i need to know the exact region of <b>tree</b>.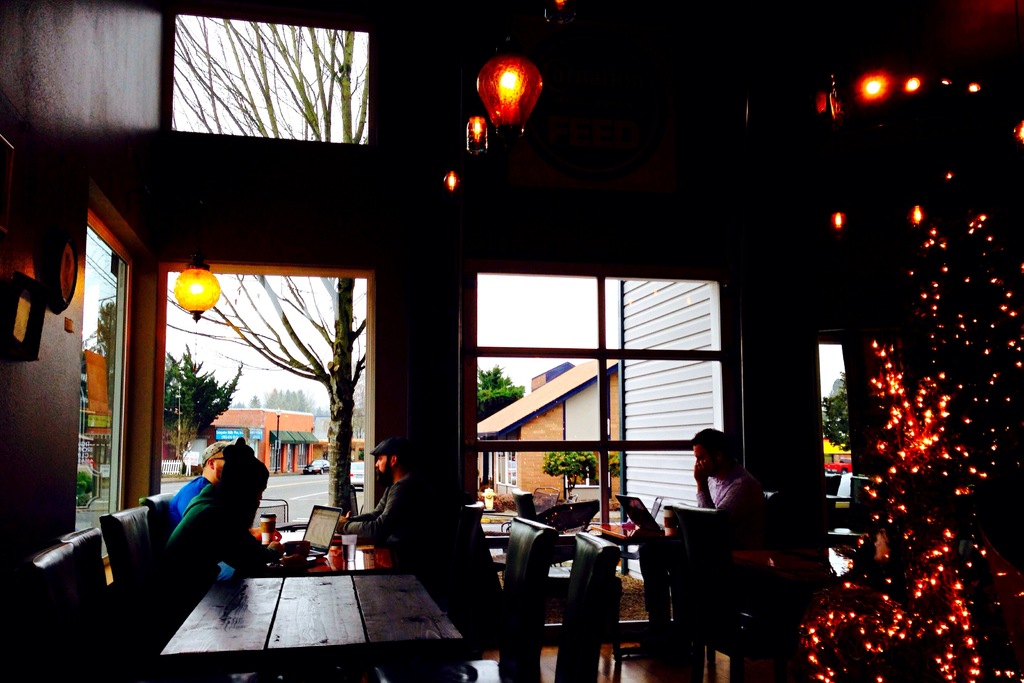
Region: [229, 388, 309, 424].
